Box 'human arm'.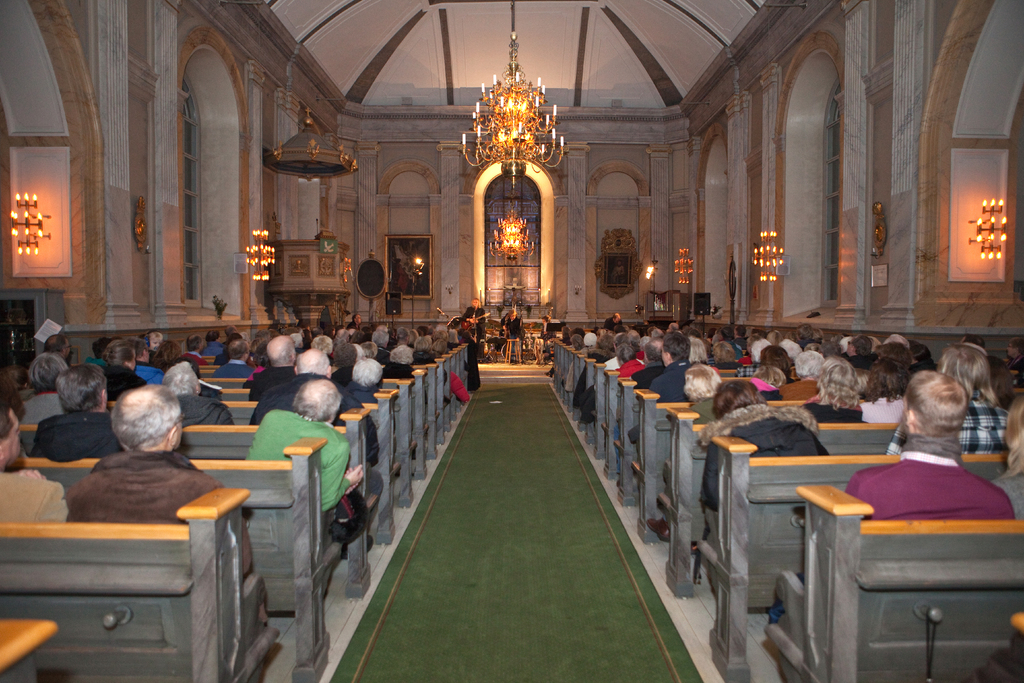
x1=343, y1=465, x2=360, y2=495.
